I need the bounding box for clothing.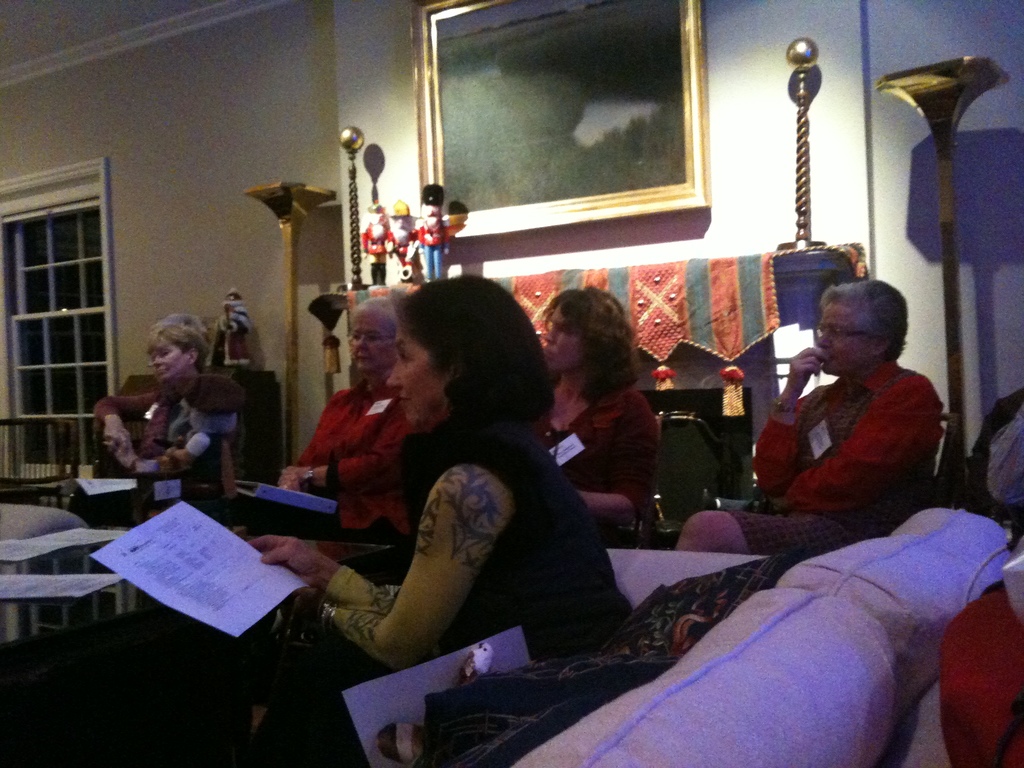
Here it is: (left=390, top=232, right=417, bottom=271).
